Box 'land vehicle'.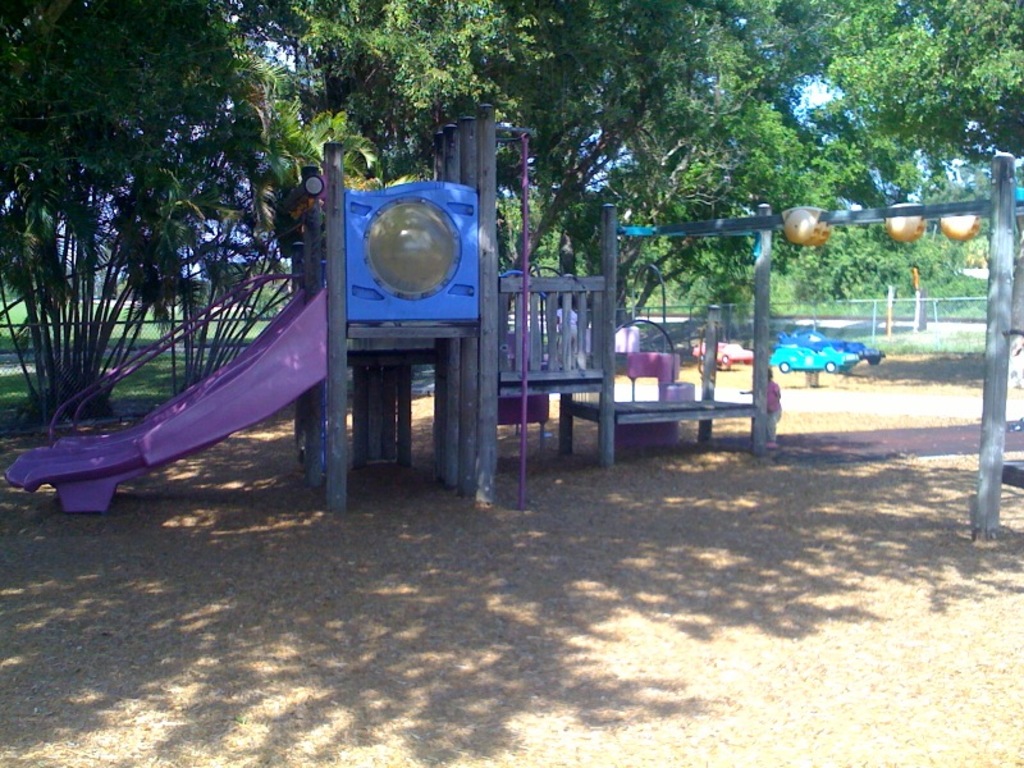
bbox=[689, 343, 759, 375].
